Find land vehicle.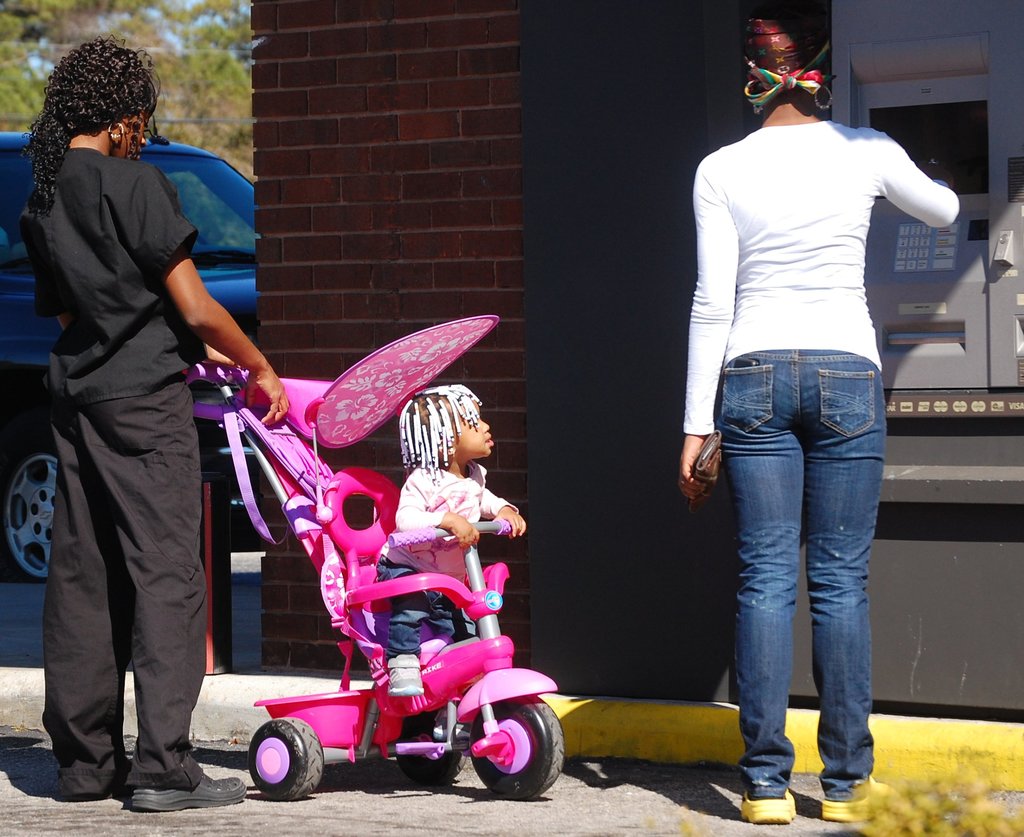
(x1=156, y1=361, x2=578, y2=825).
